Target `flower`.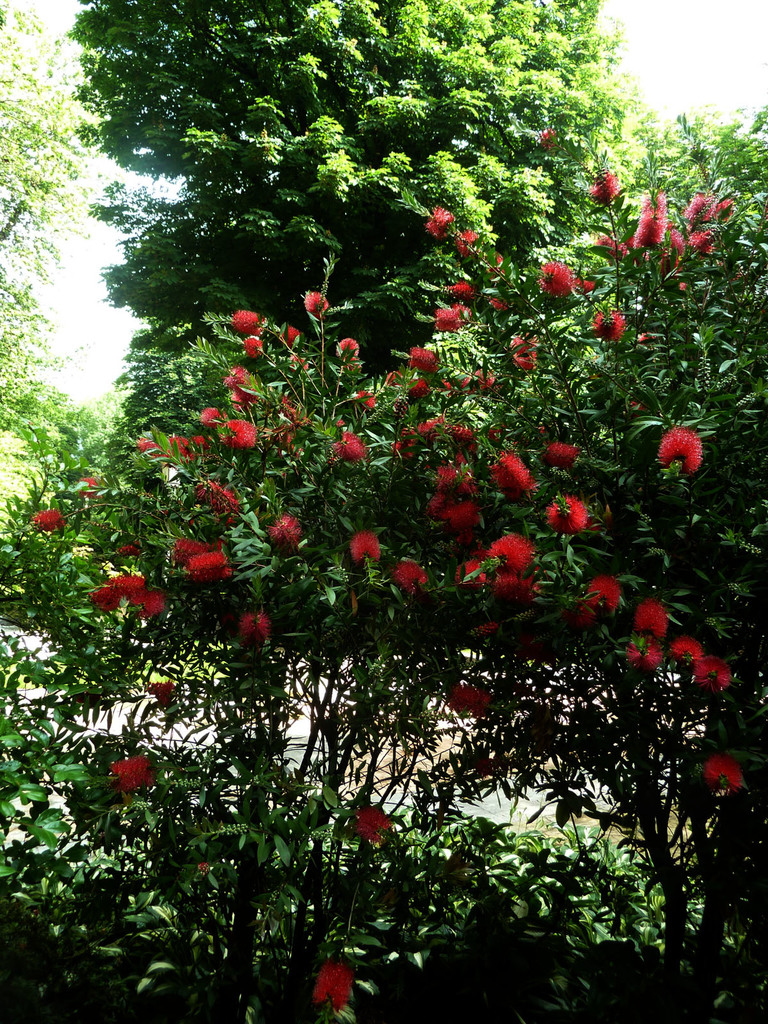
Target region: select_region(545, 445, 580, 472).
